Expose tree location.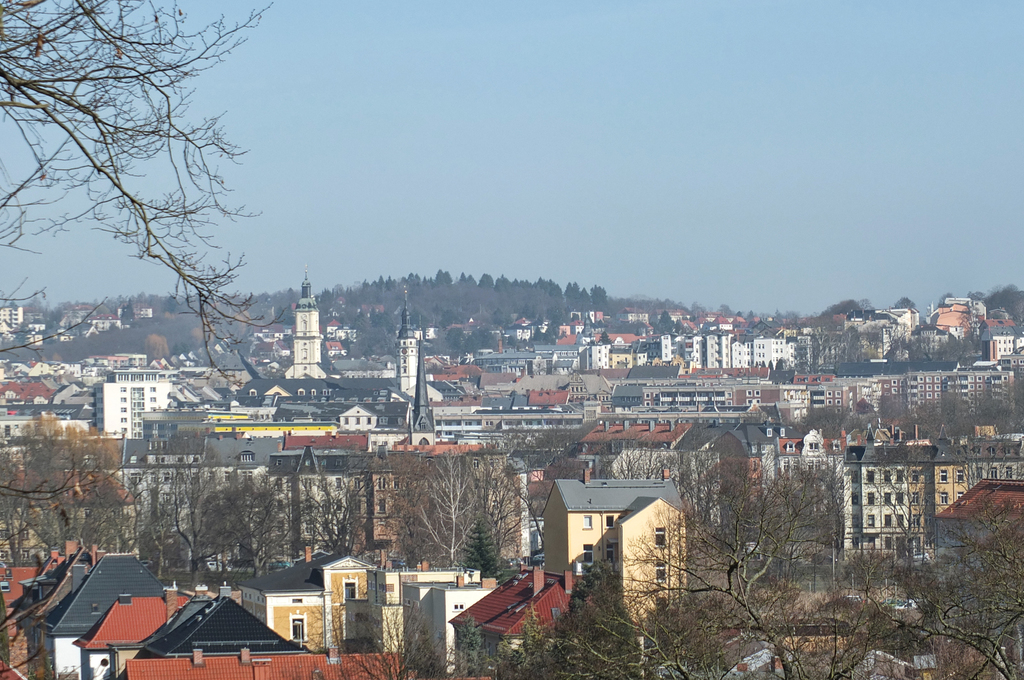
Exposed at 595 440 856 679.
